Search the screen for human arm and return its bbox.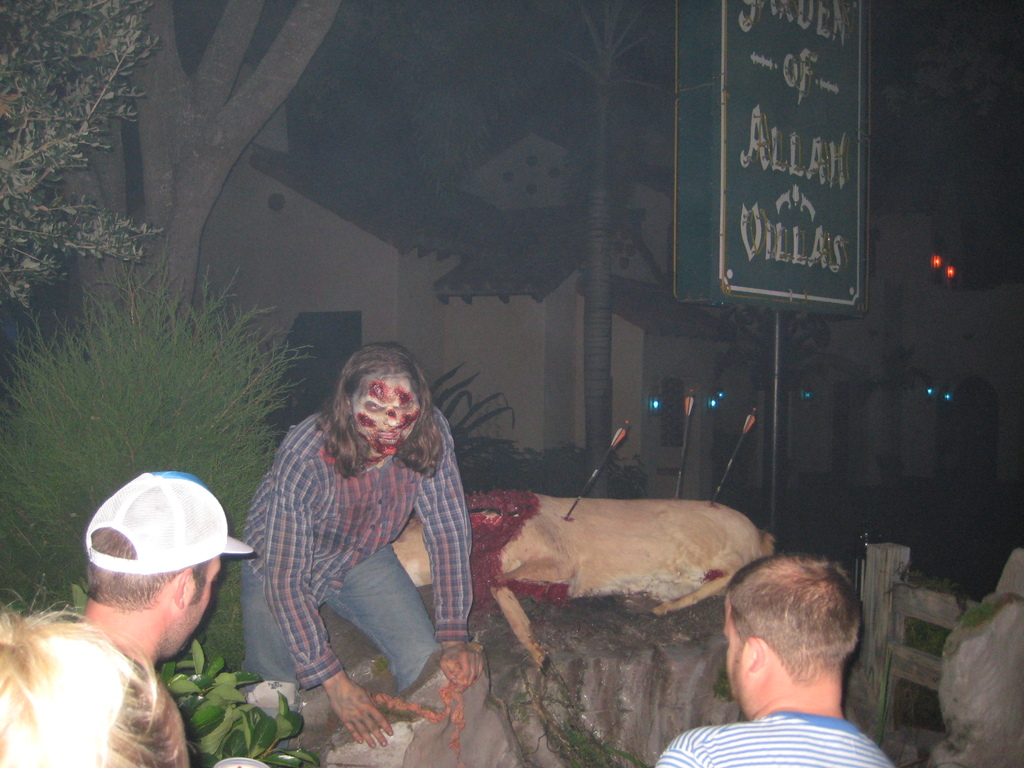
Found: [x1=280, y1=437, x2=388, y2=748].
